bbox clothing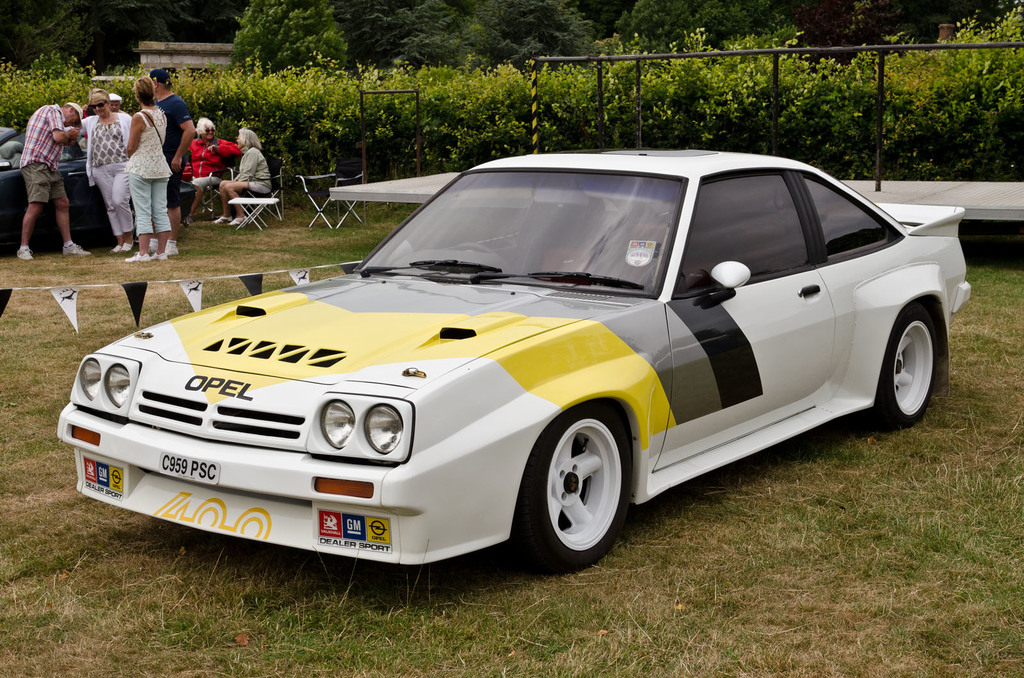
[77, 113, 130, 232]
